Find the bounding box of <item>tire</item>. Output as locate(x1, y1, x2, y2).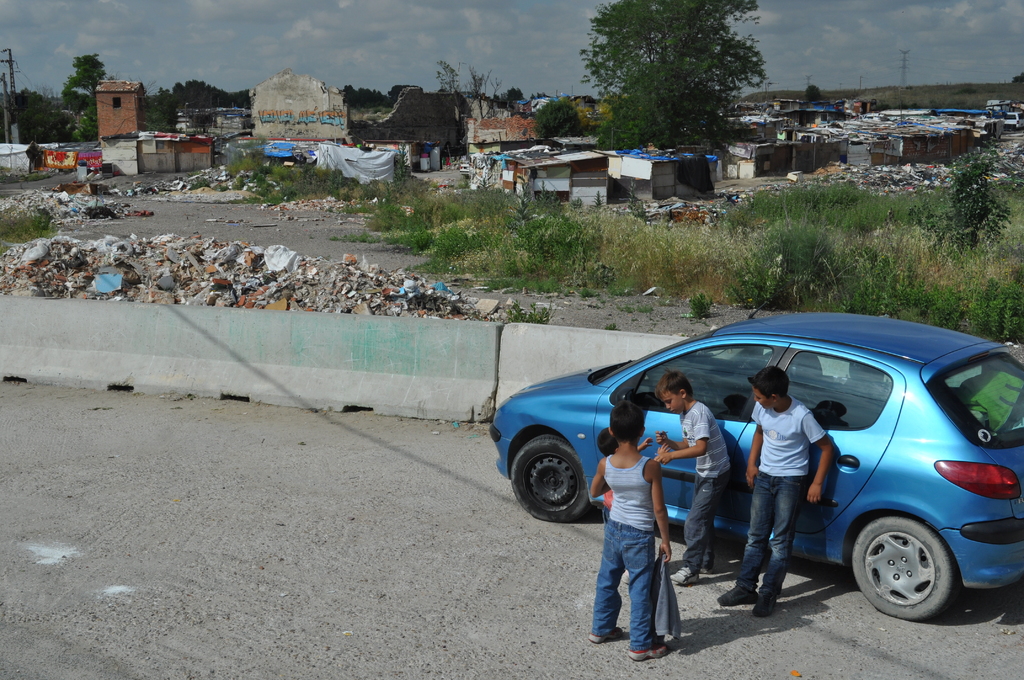
locate(852, 514, 963, 619).
